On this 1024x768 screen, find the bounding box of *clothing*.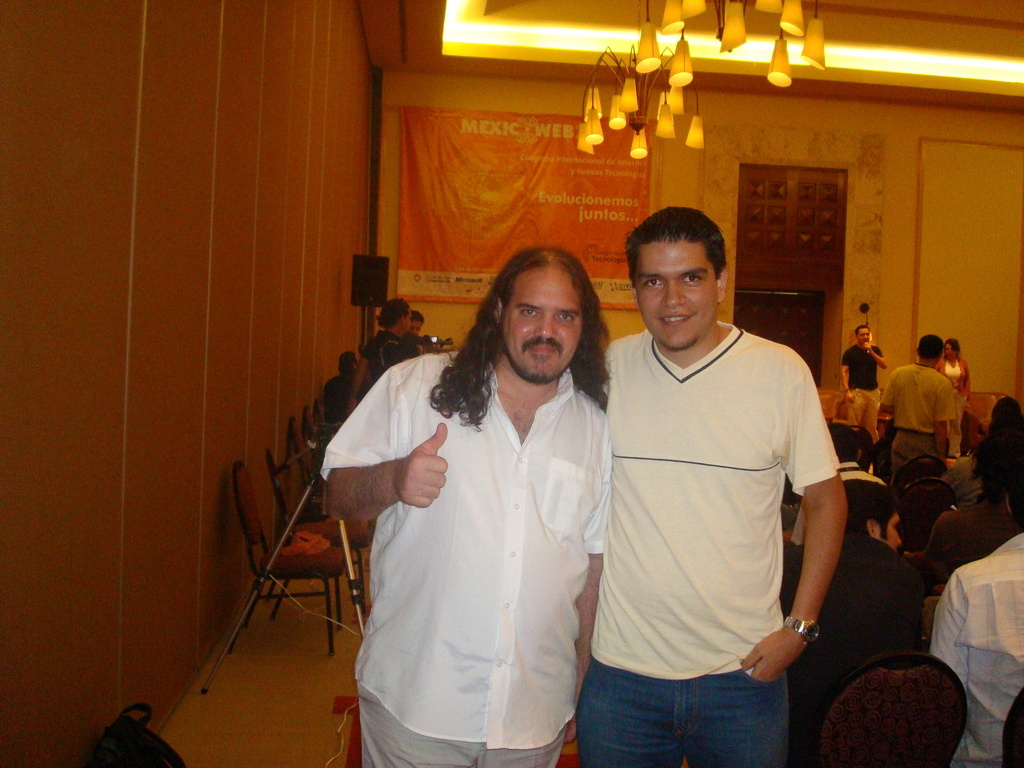
Bounding box: crop(782, 532, 931, 758).
